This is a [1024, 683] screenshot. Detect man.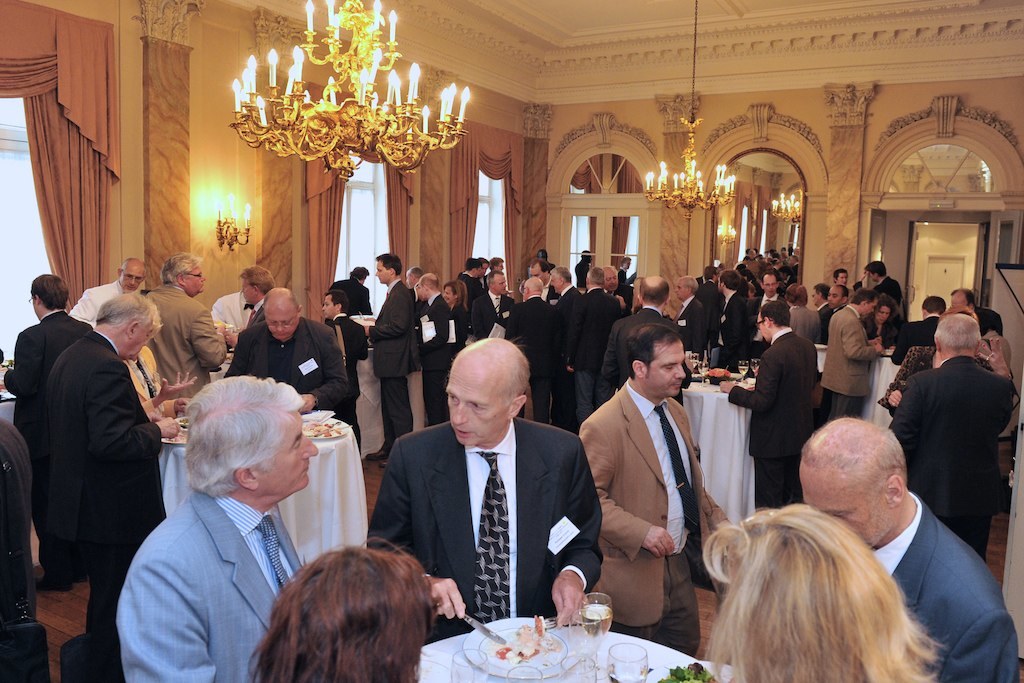
[x1=240, y1=263, x2=277, y2=334].
